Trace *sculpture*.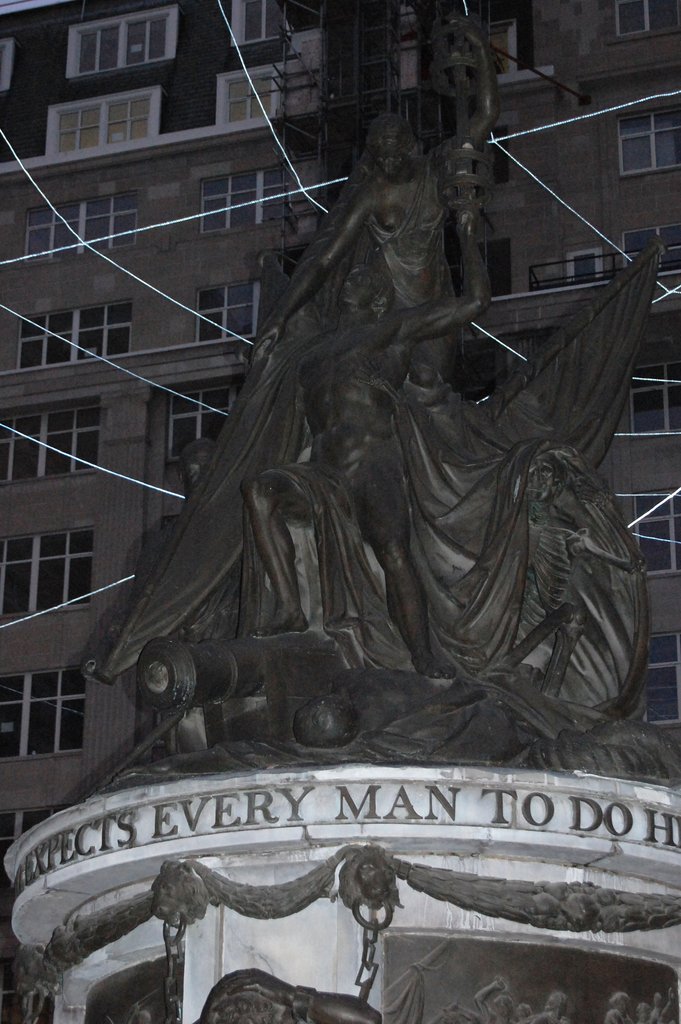
Traced to [82, 10, 680, 802].
